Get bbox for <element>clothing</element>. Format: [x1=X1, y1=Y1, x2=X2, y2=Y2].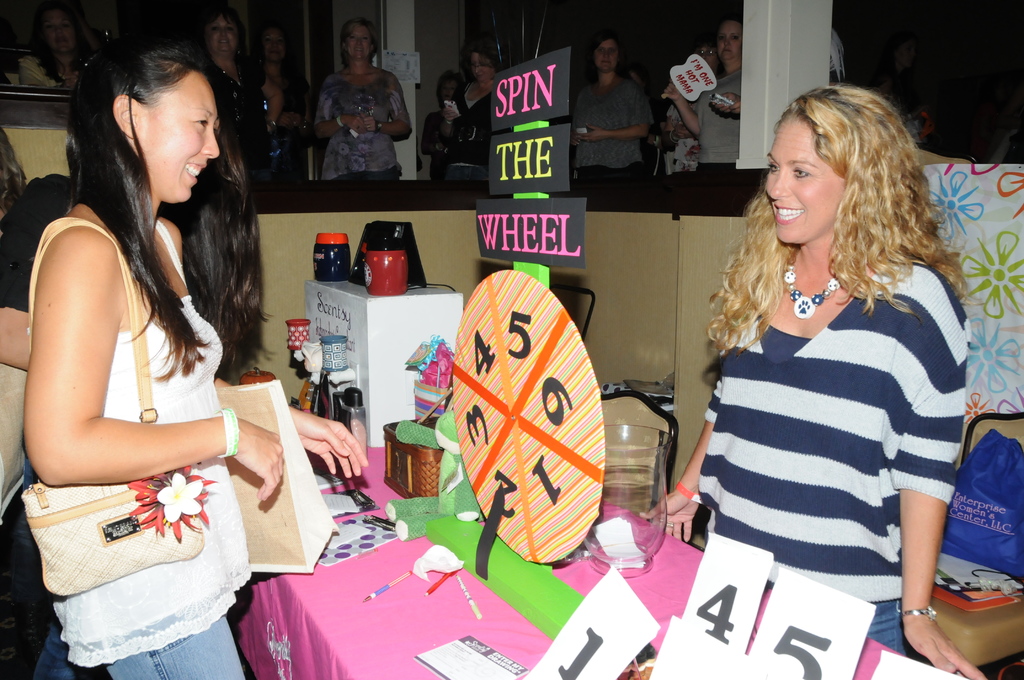
[x1=316, y1=70, x2=406, y2=184].
